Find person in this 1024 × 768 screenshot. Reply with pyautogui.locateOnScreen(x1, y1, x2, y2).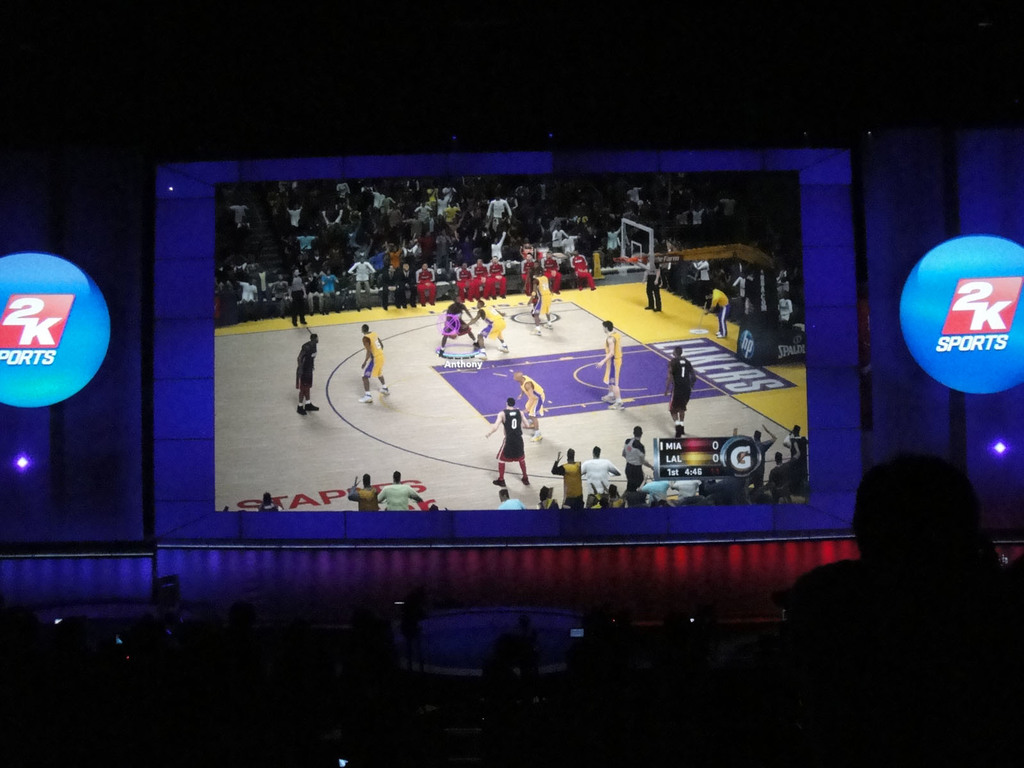
pyautogui.locateOnScreen(705, 284, 731, 333).
